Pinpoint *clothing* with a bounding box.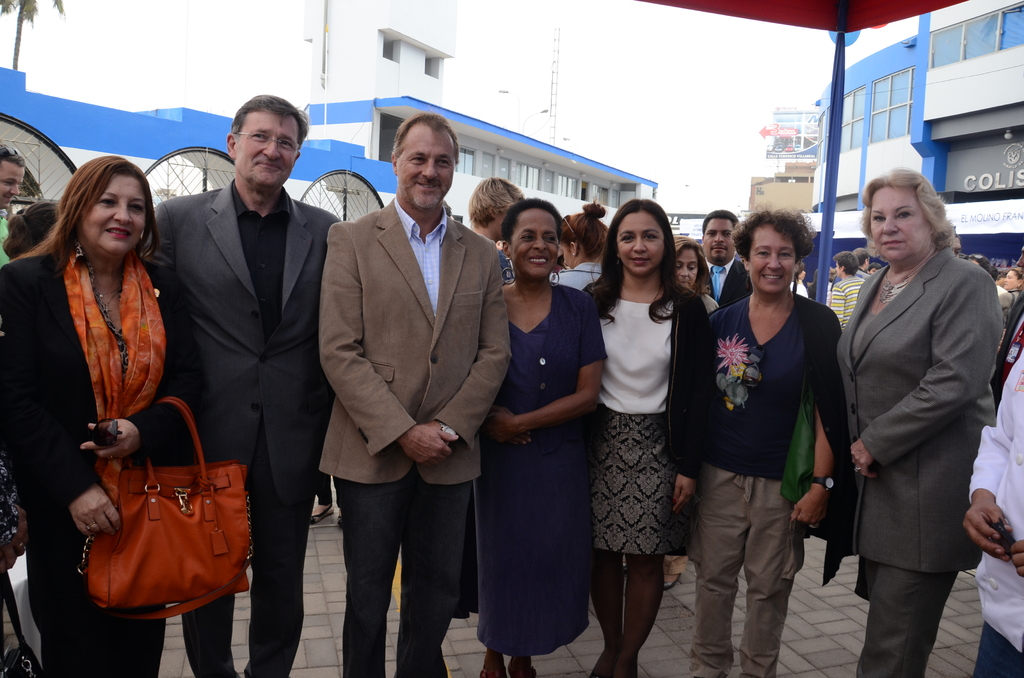
bbox(0, 447, 22, 546).
